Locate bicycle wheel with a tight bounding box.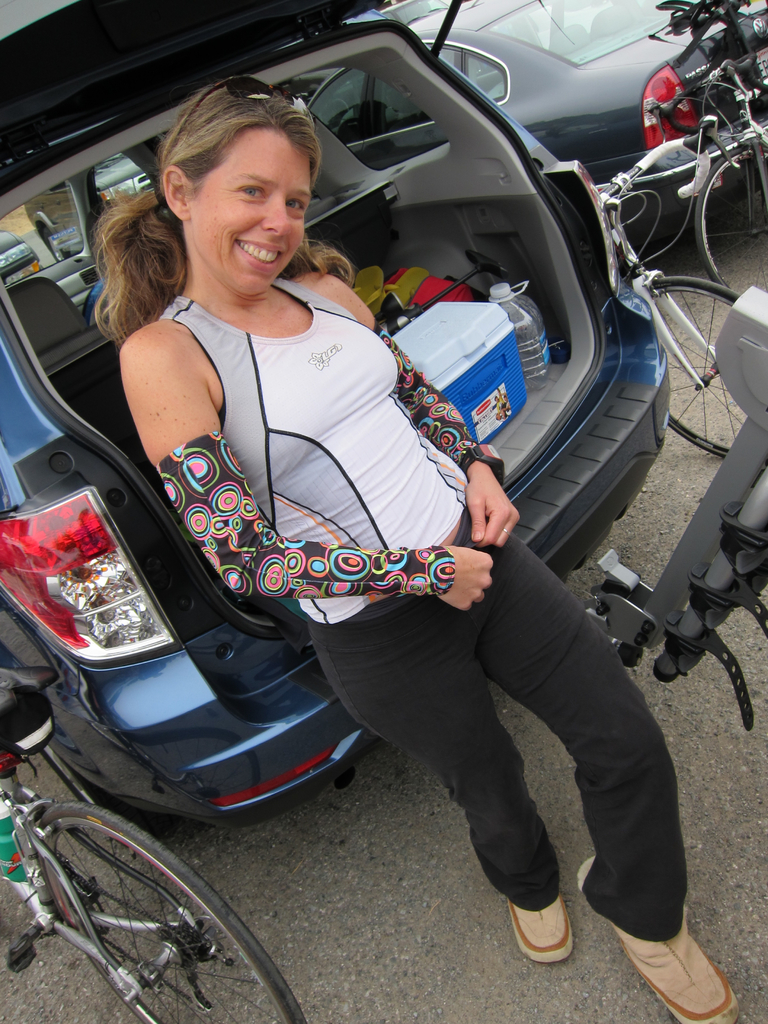
bbox=(690, 142, 767, 312).
